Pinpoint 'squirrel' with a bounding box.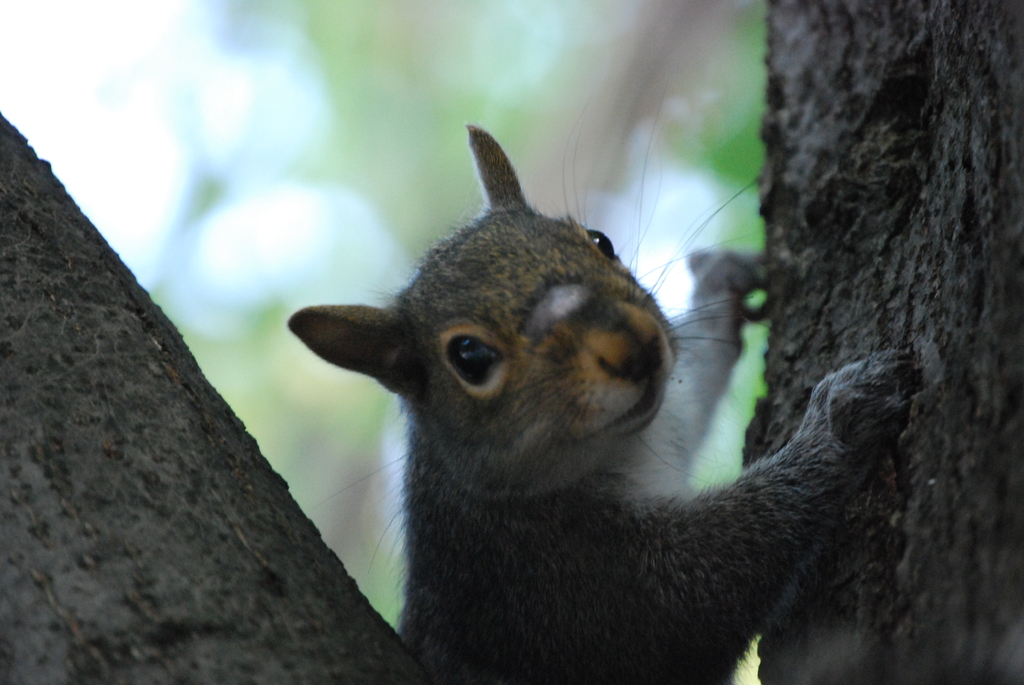
l=280, t=93, r=904, b=681.
